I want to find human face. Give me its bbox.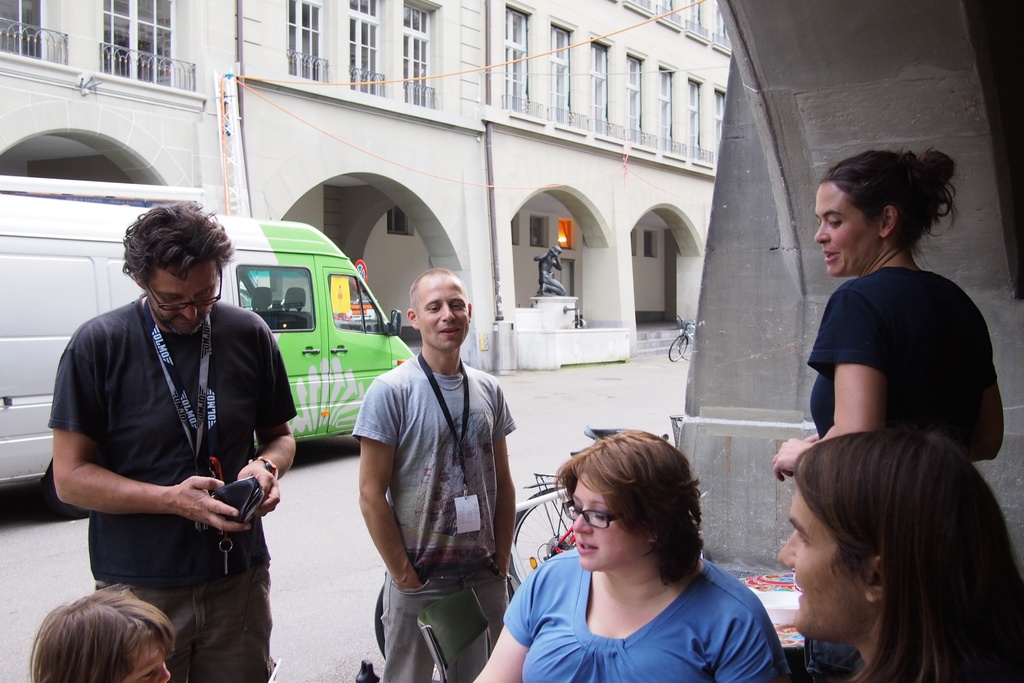
Rect(774, 475, 871, 642).
